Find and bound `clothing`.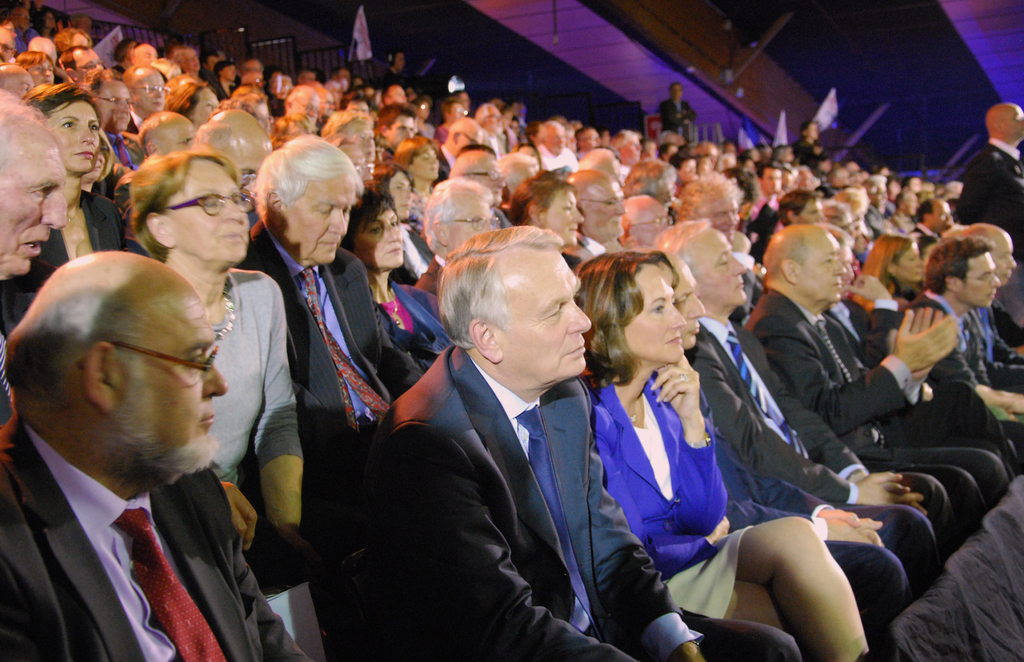
Bound: bbox=[0, 358, 310, 661].
